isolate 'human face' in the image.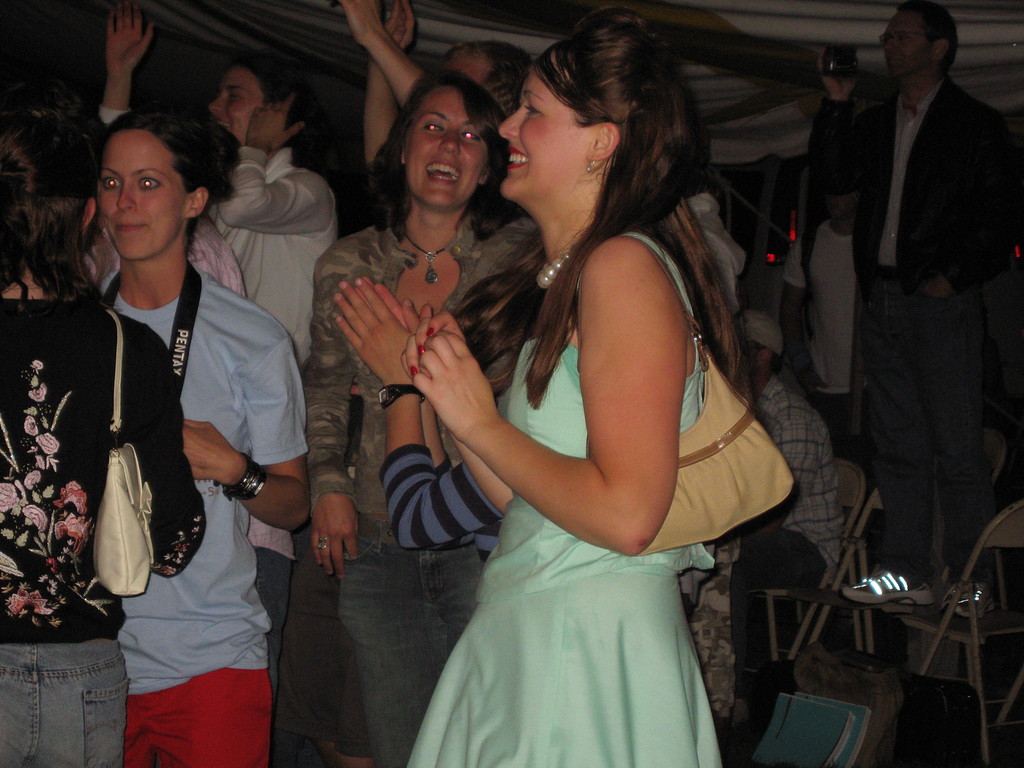
Isolated region: <region>100, 127, 188, 261</region>.
